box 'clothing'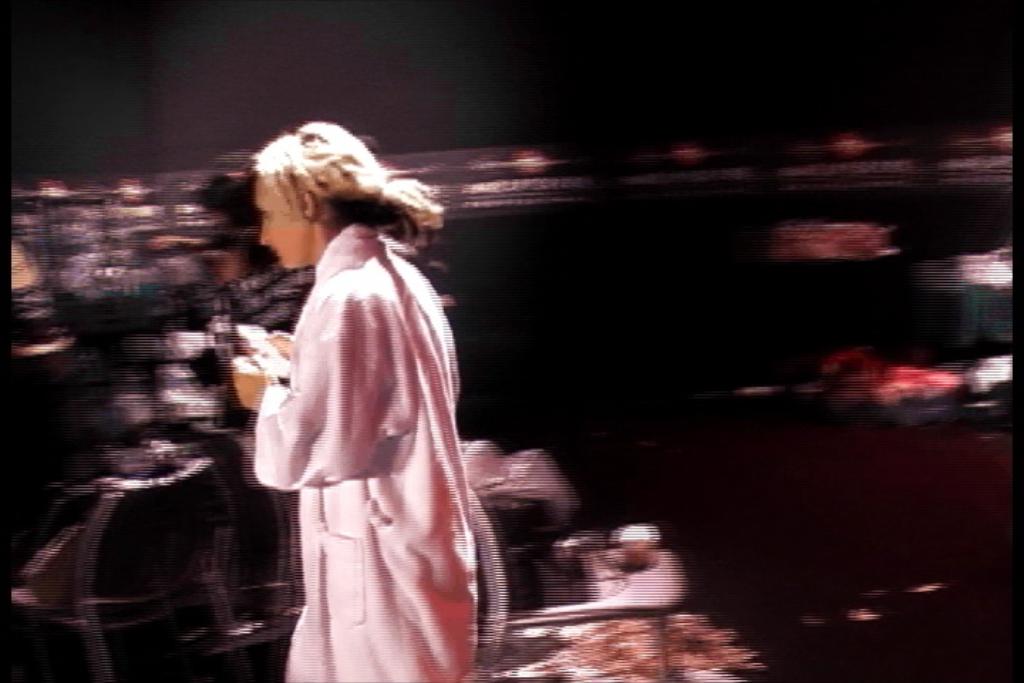
bbox(239, 219, 488, 682)
